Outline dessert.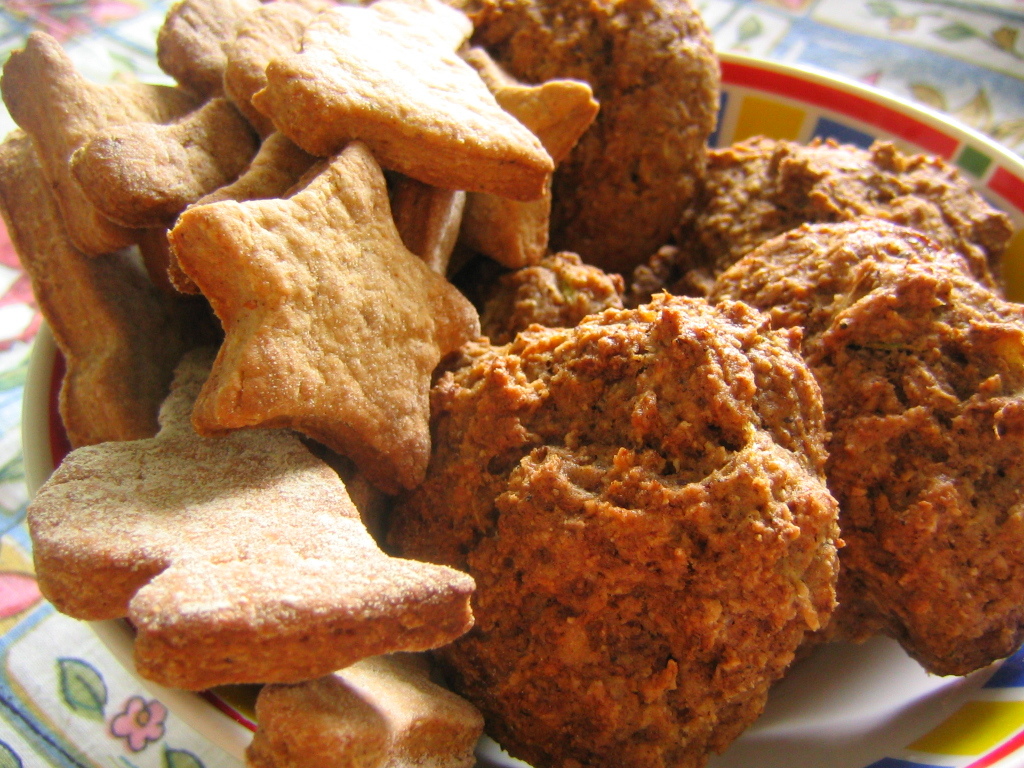
Outline: region(476, 0, 722, 274).
